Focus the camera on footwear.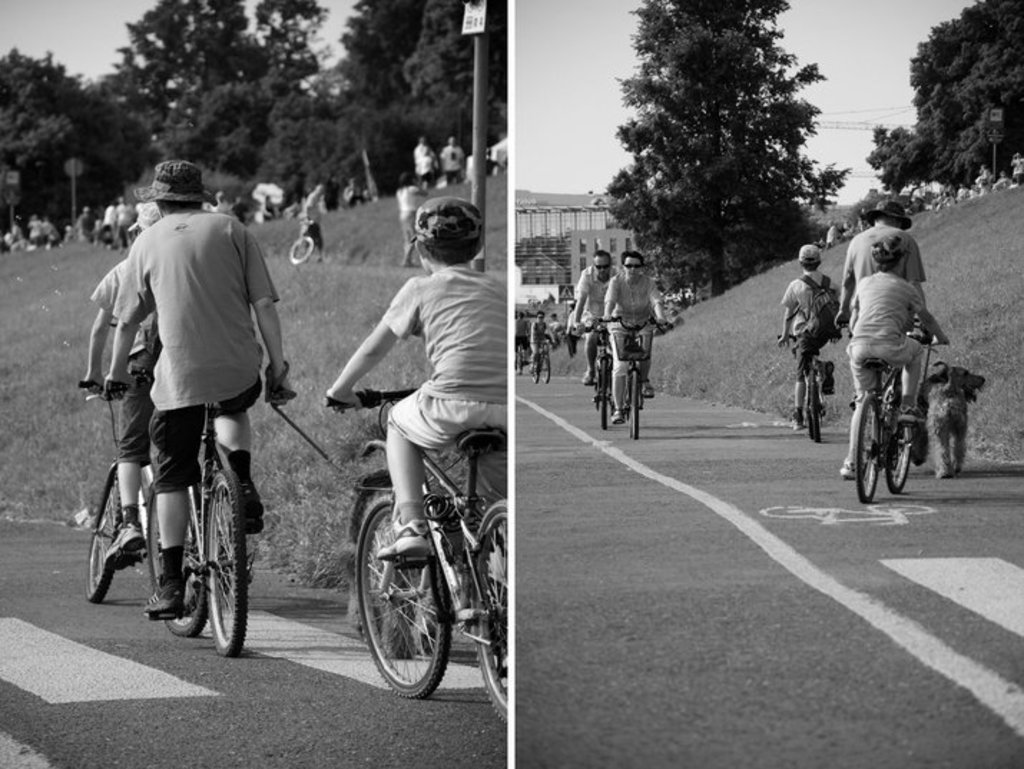
Focus region: <bbox>139, 570, 185, 610</bbox>.
